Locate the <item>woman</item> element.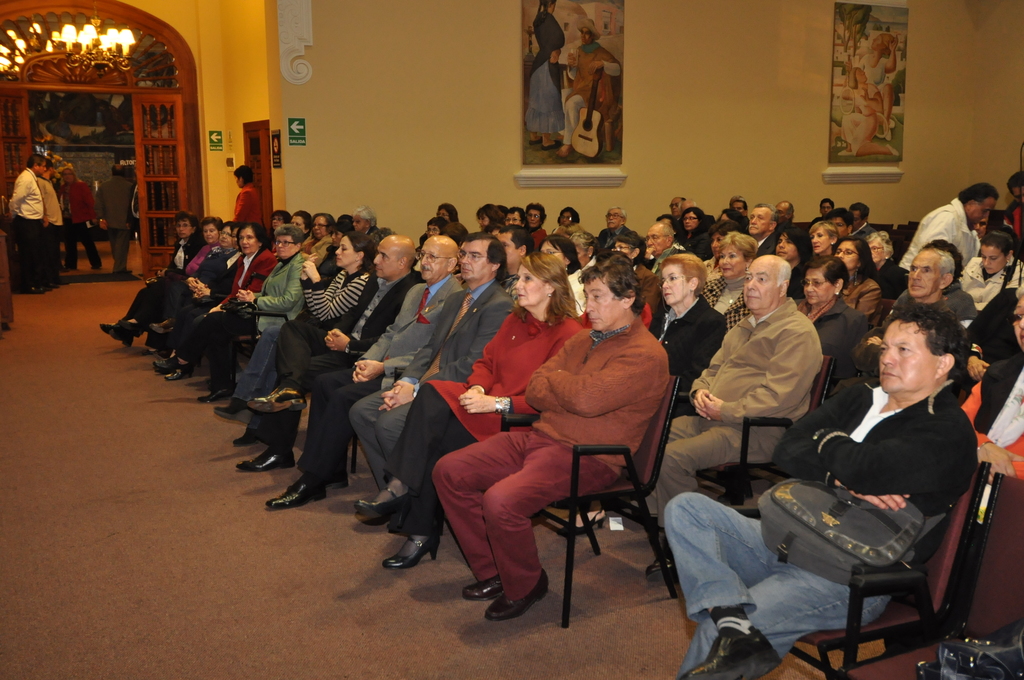
Element bbox: Rect(101, 212, 196, 343).
